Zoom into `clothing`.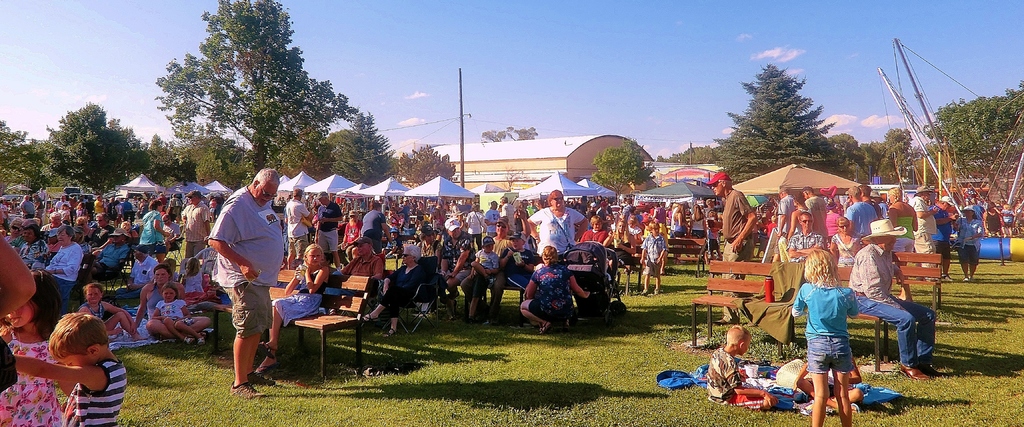
Zoom target: bbox=[476, 247, 500, 273].
